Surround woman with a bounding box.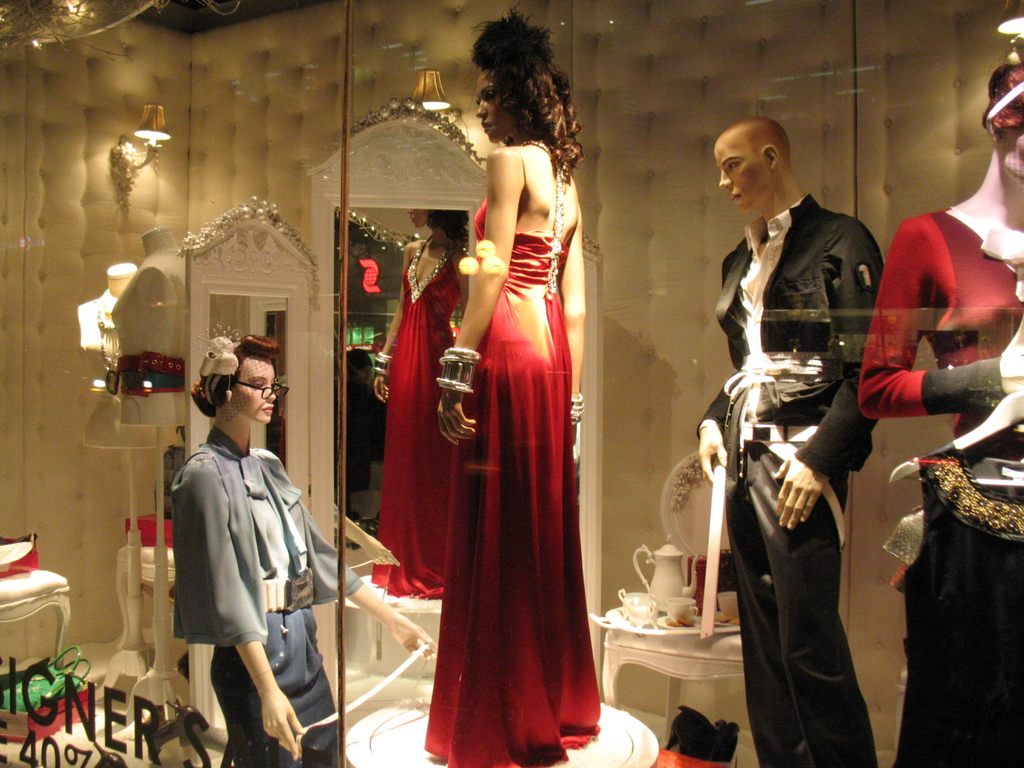
region(856, 16, 1023, 767).
